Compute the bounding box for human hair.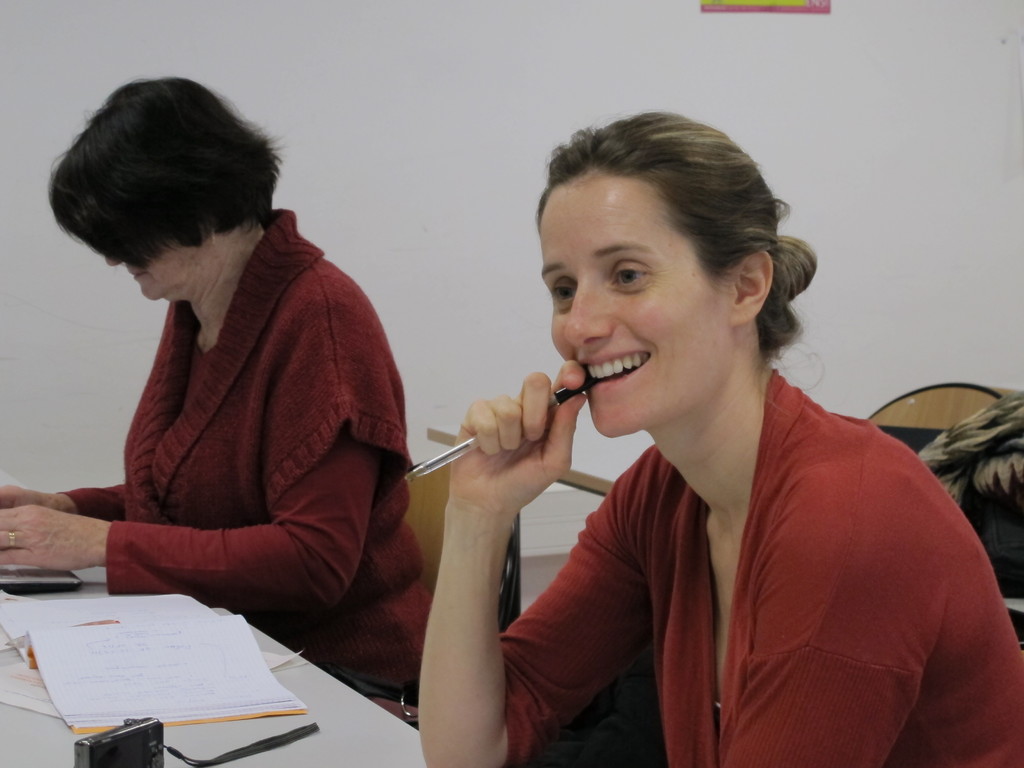
detection(535, 108, 821, 388).
